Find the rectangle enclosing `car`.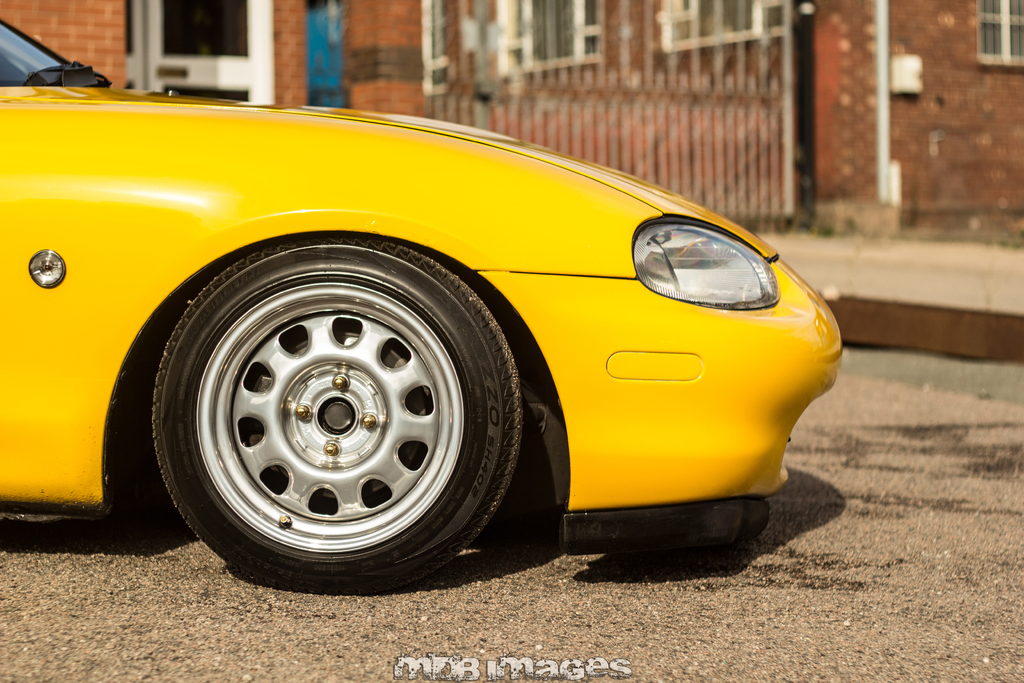
crop(0, 17, 841, 585).
